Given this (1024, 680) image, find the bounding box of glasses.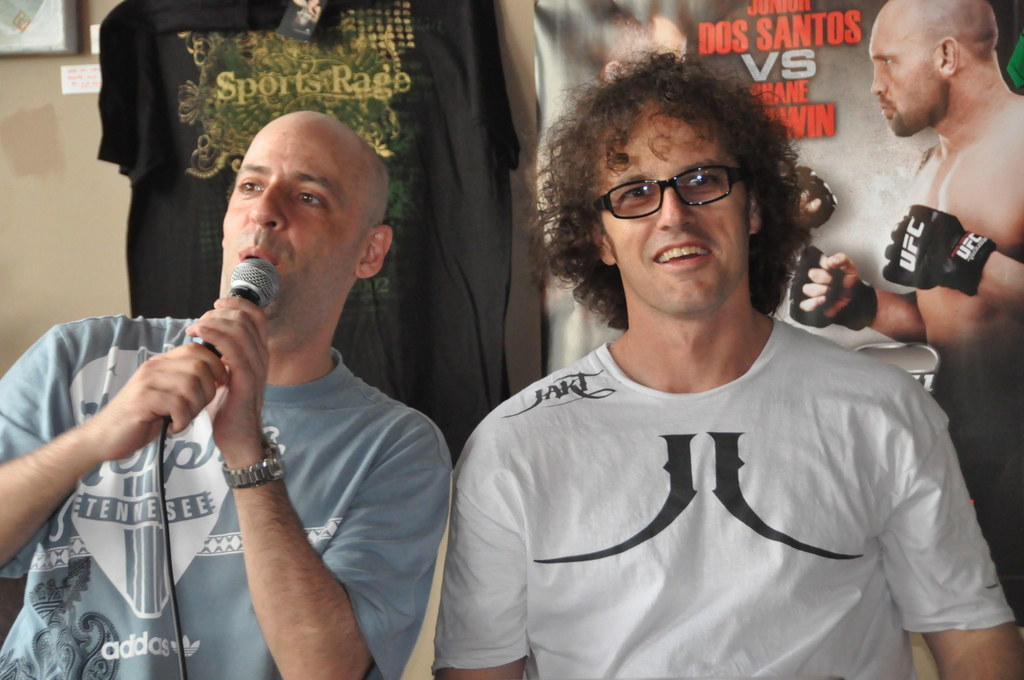
[left=604, top=153, right=767, bottom=212].
